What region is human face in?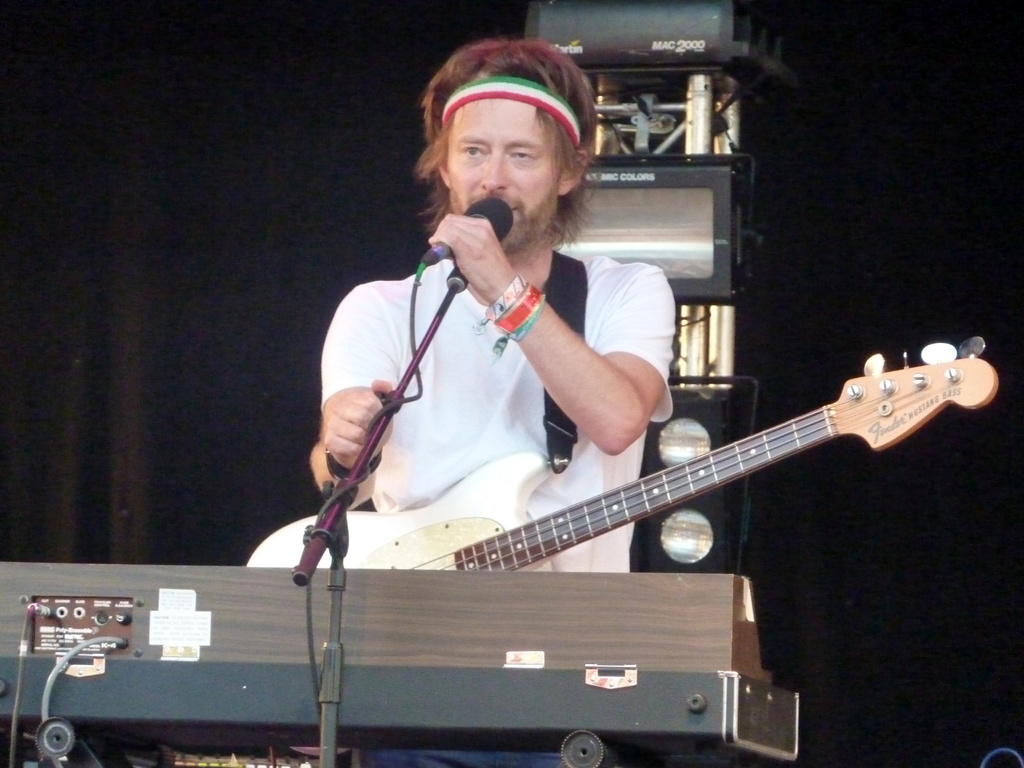
447/98/559/253.
